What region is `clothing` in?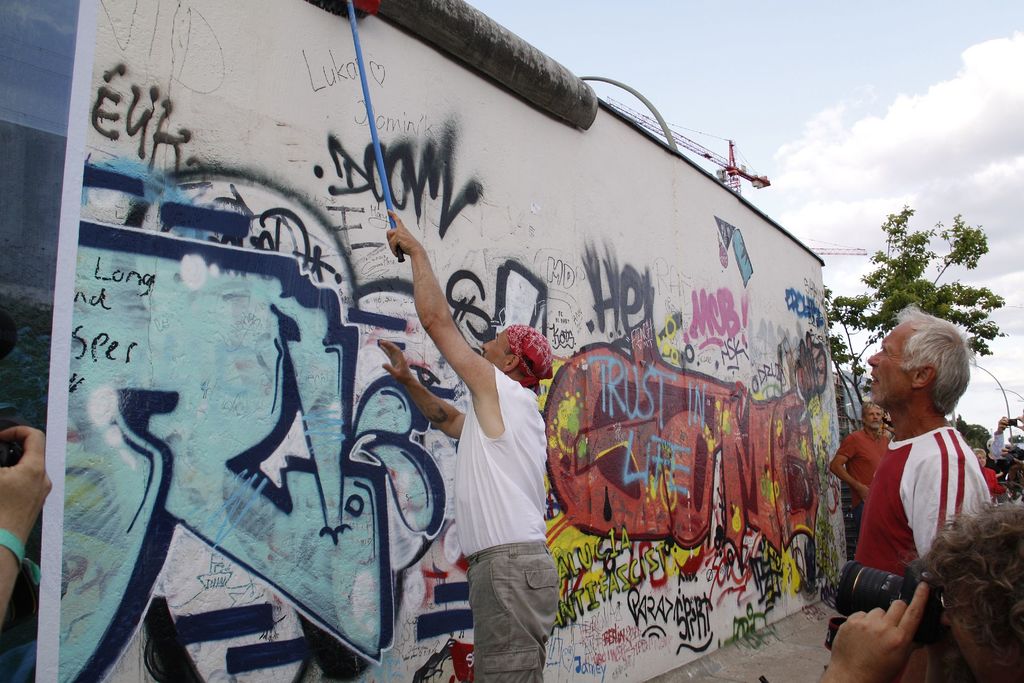
box(981, 465, 1005, 495).
